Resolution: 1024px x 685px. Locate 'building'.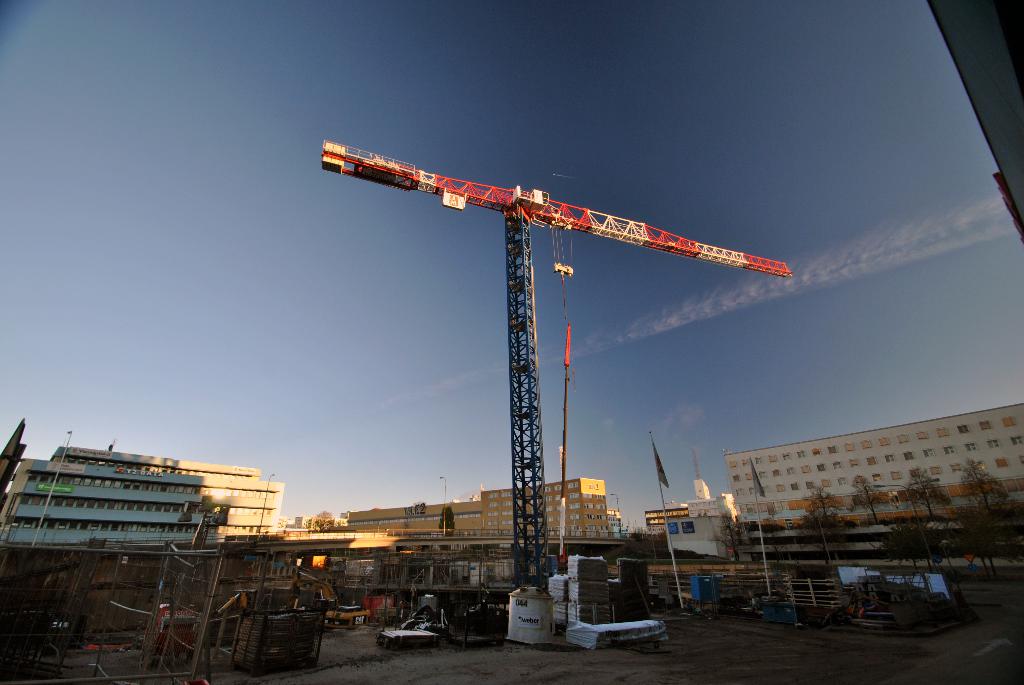
725, 402, 1023, 573.
